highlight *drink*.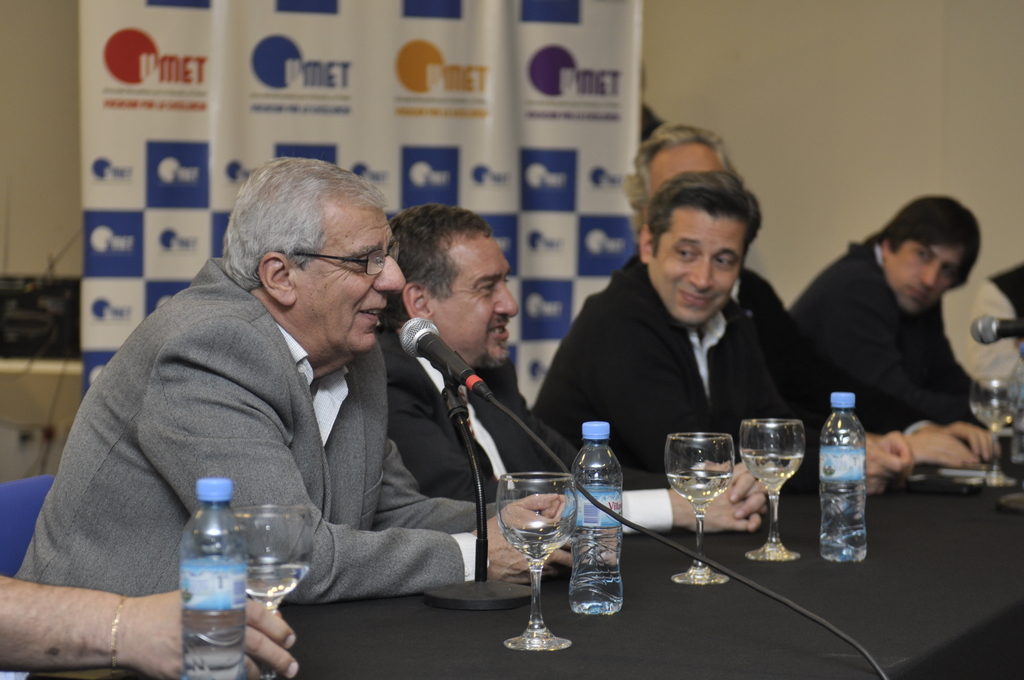
Highlighted region: bbox(577, 489, 619, 616).
